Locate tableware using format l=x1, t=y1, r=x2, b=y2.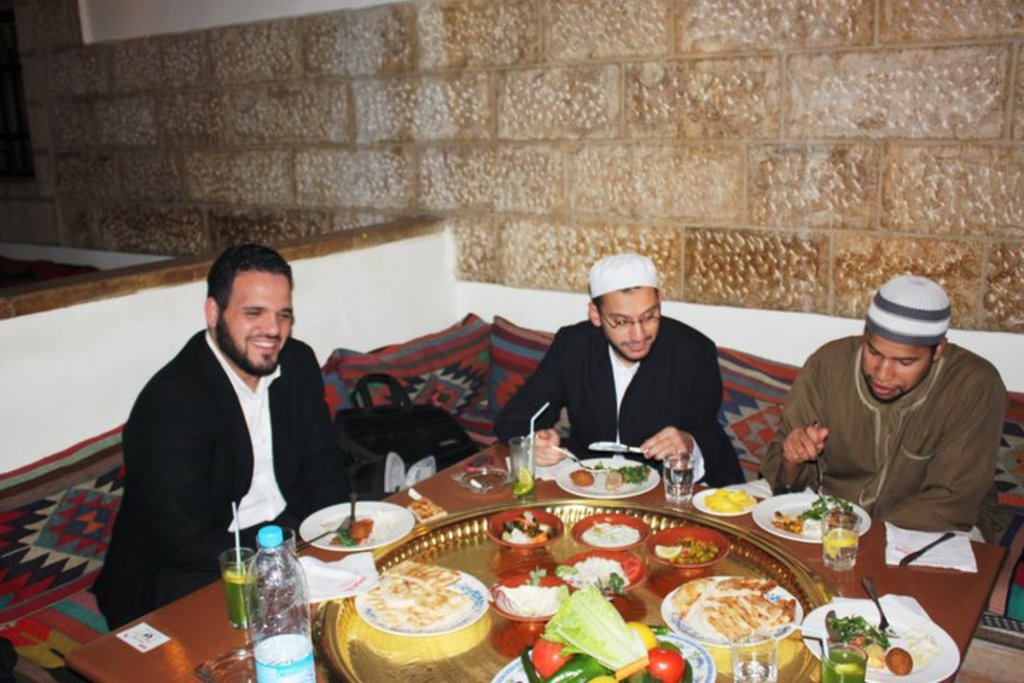
l=569, t=509, r=650, b=549.
